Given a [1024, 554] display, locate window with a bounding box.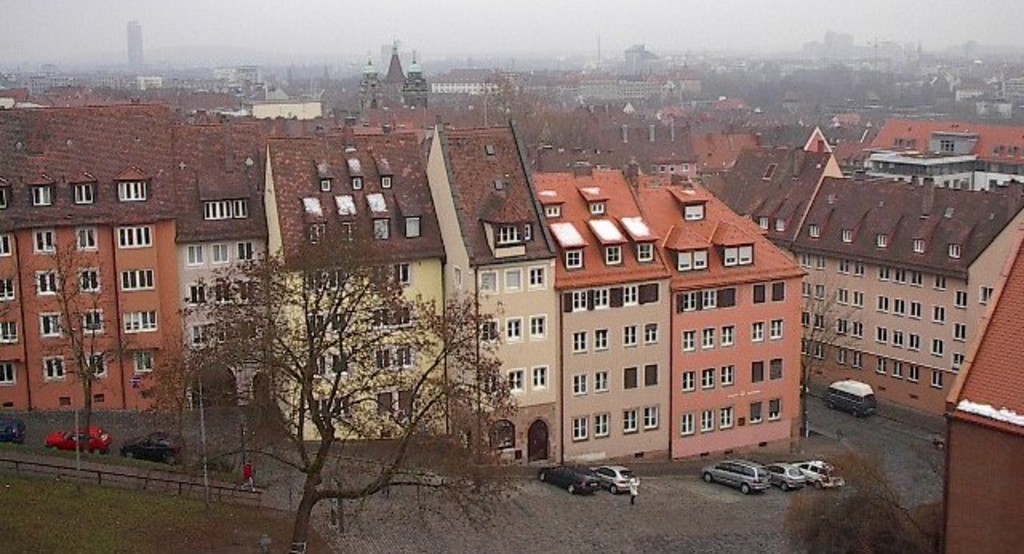
Located: <box>80,267,101,293</box>.
